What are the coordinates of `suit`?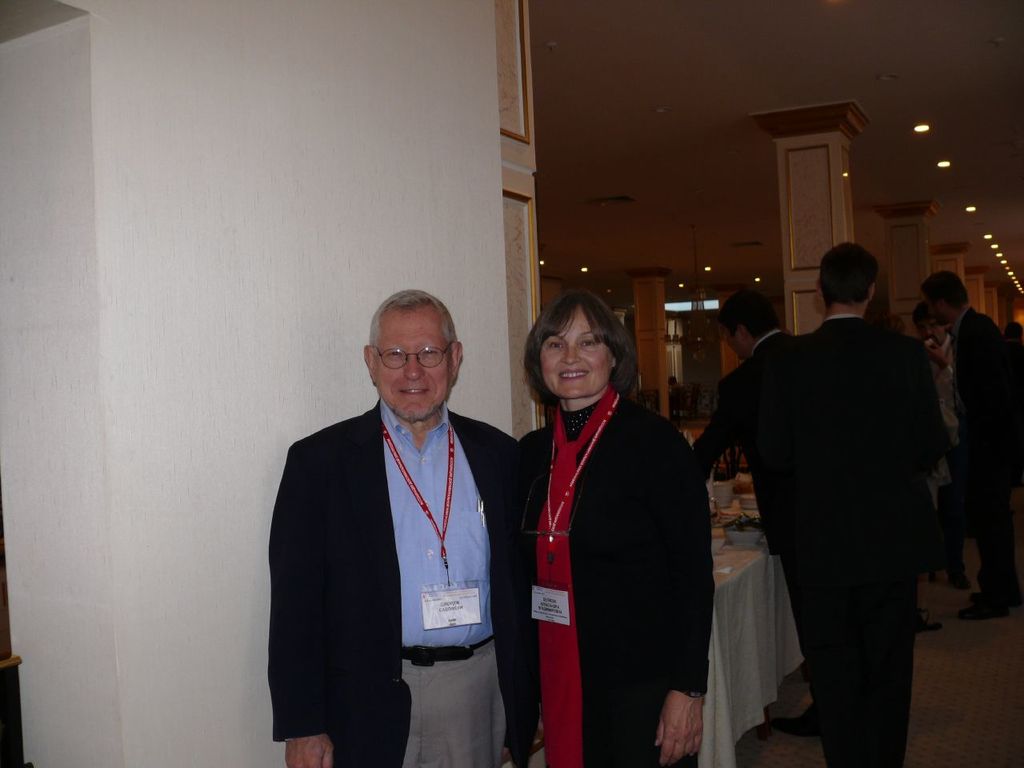
bbox=(718, 265, 965, 754).
